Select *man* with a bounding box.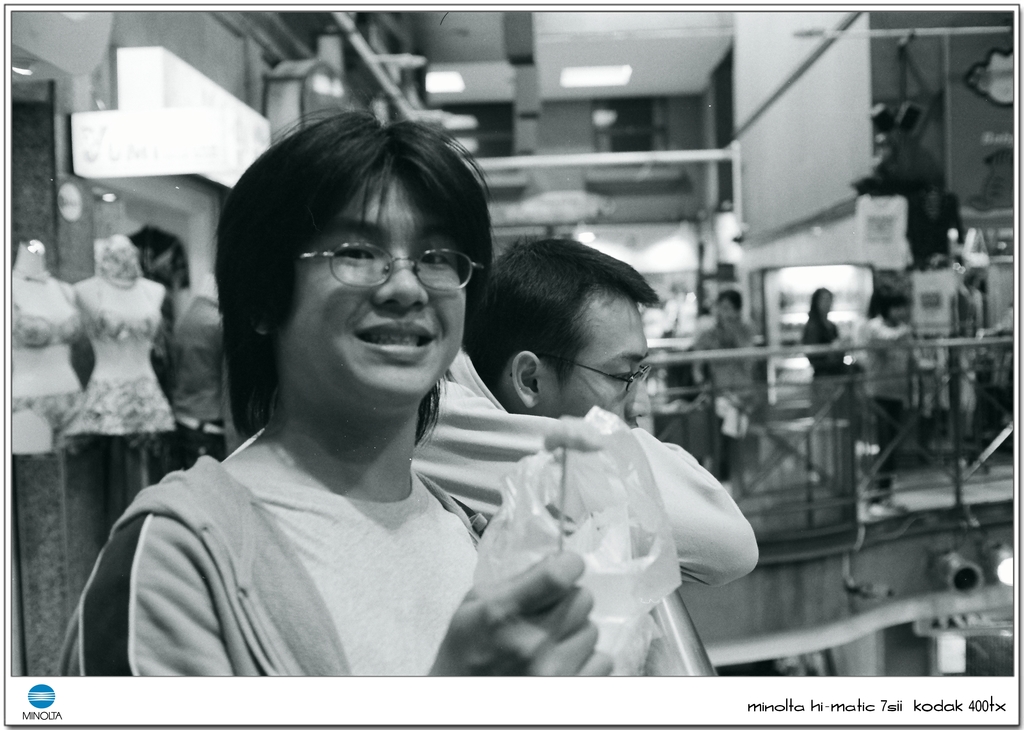
pyautogui.locateOnScreen(410, 242, 759, 591).
